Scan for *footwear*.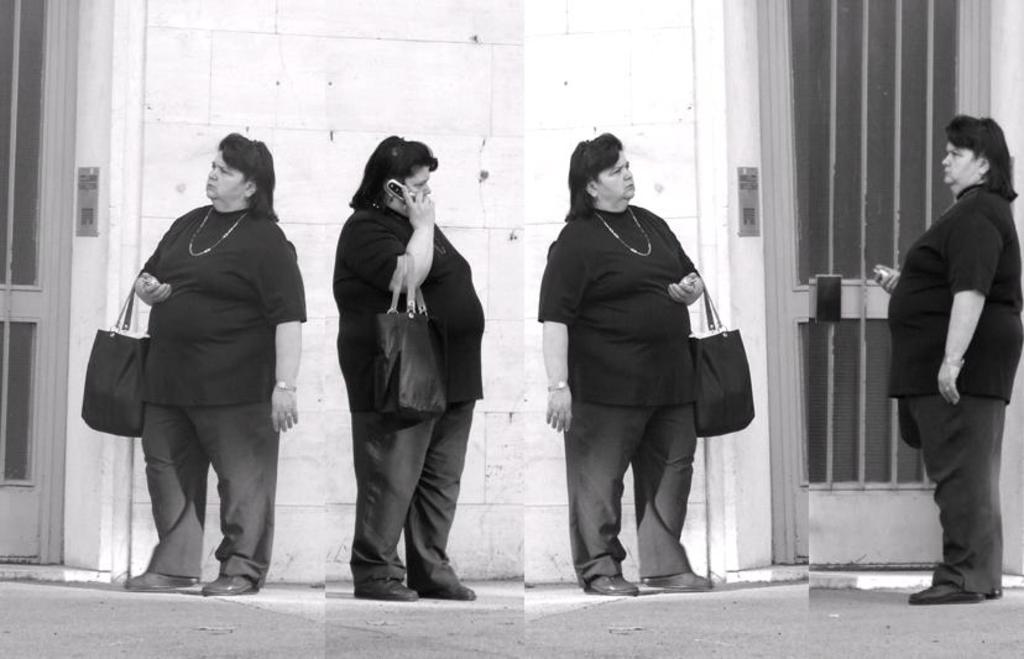
Scan result: [124,569,200,595].
